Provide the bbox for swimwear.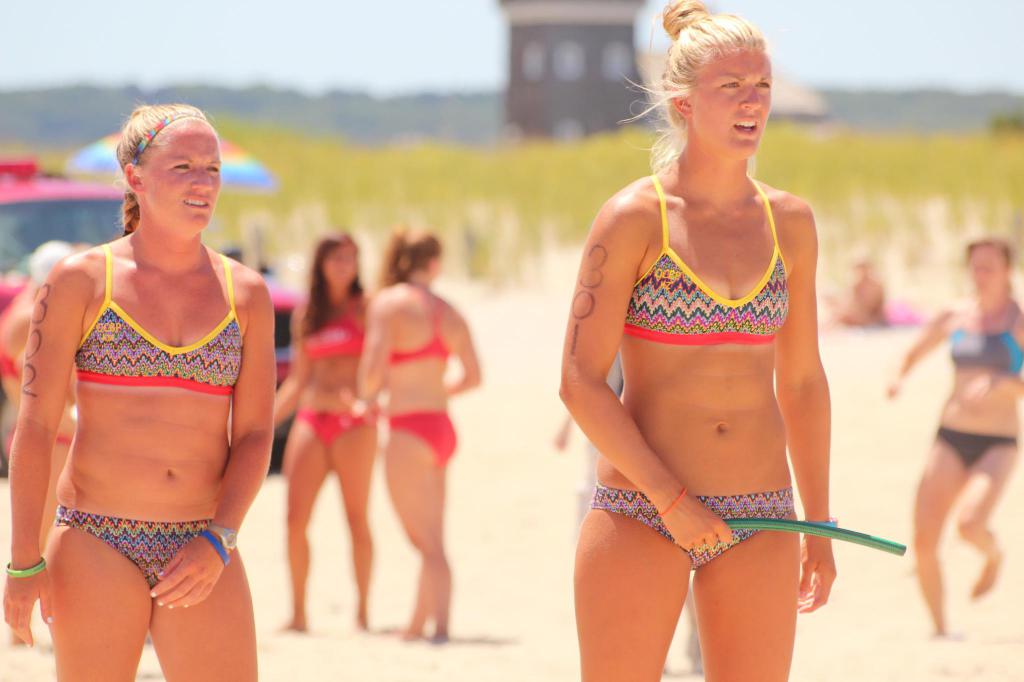
(left=55, top=502, right=219, bottom=587).
